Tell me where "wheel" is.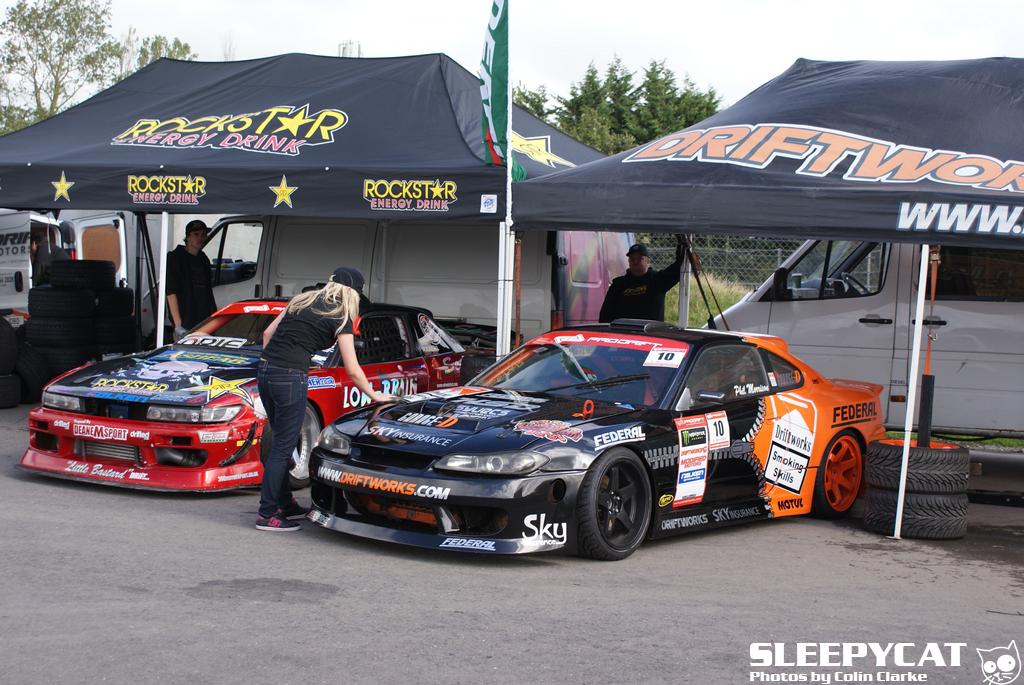
"wheel" is at 579 451 652 560.
